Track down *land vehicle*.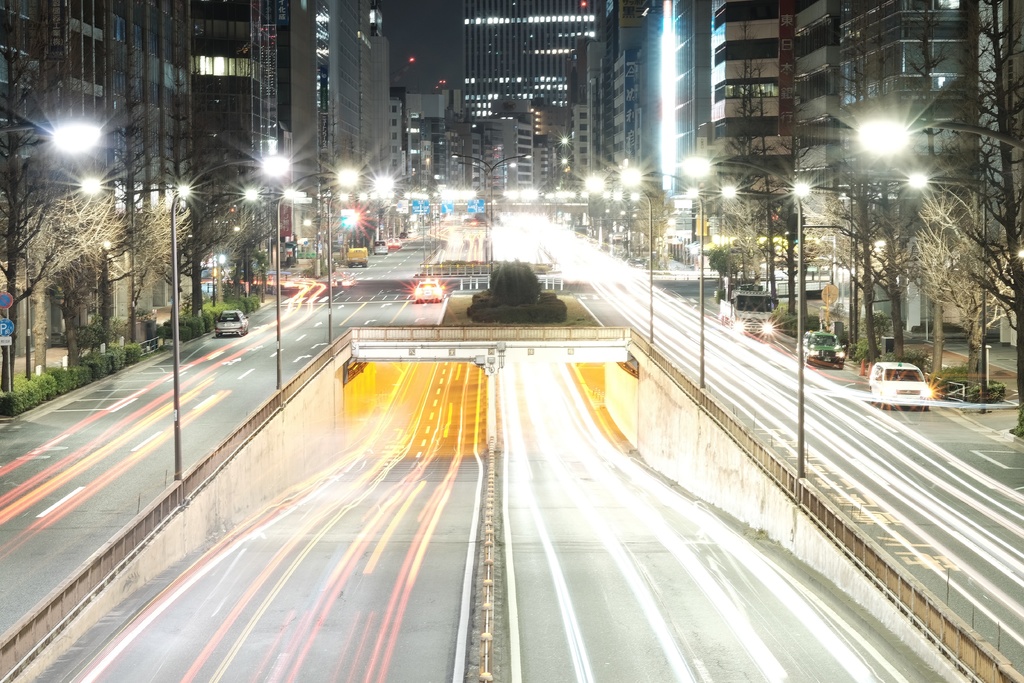
Tracked to (left=799, top=331, right=840, bottom=366).
